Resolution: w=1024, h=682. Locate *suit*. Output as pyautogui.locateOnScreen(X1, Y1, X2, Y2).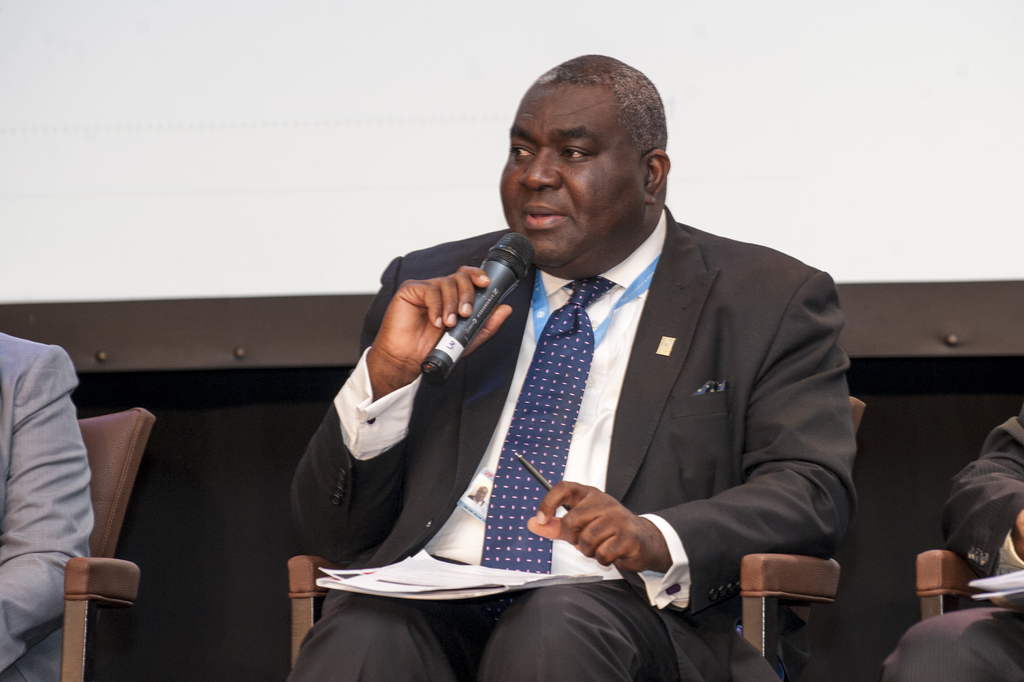
pyautogui.locateOnScreen(880, 404, 1023, 681).
